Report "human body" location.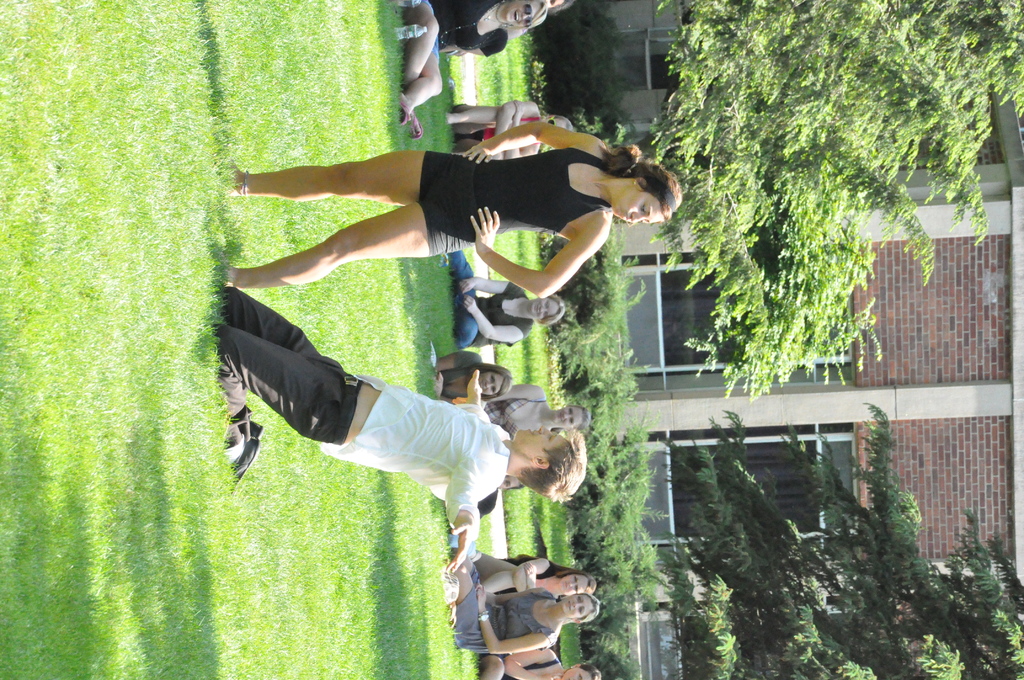
Report: (x1=446, y1=103, x2=539, y2=161).
